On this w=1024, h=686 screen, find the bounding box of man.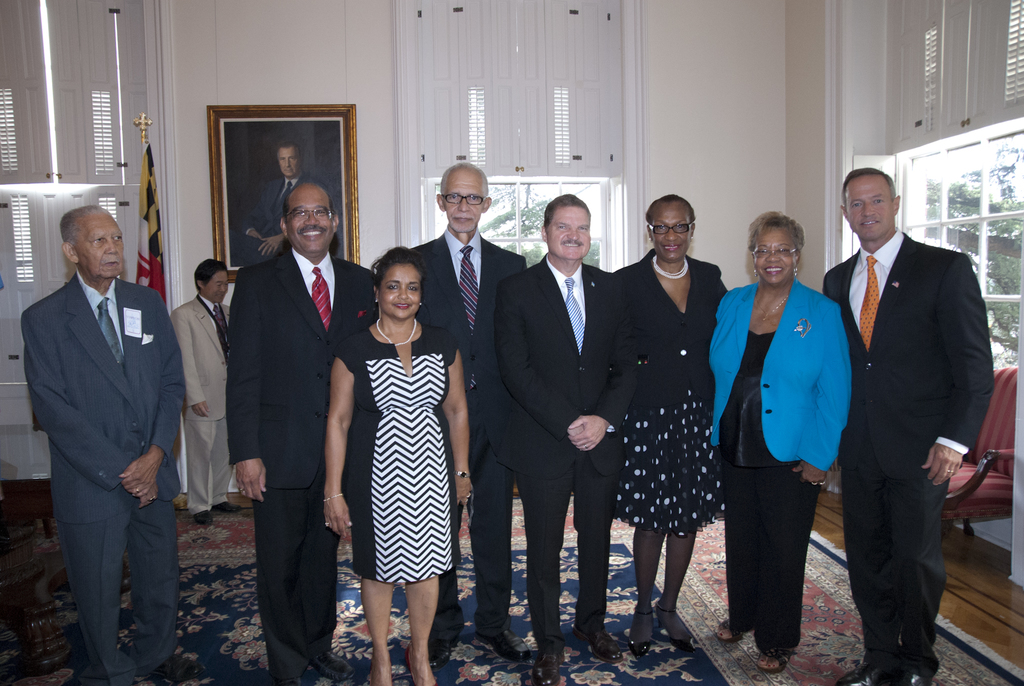
Bounding box: bbox=(228, 184, 372, 685).
